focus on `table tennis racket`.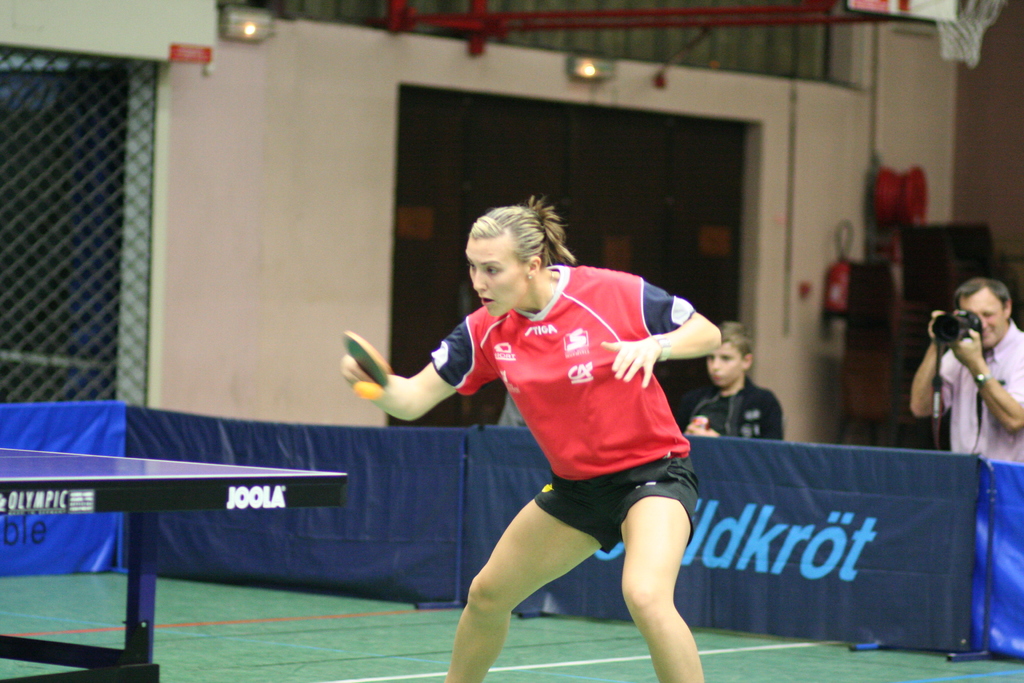
Focused at x1=339, y1=333, x2=391, y2=392.
